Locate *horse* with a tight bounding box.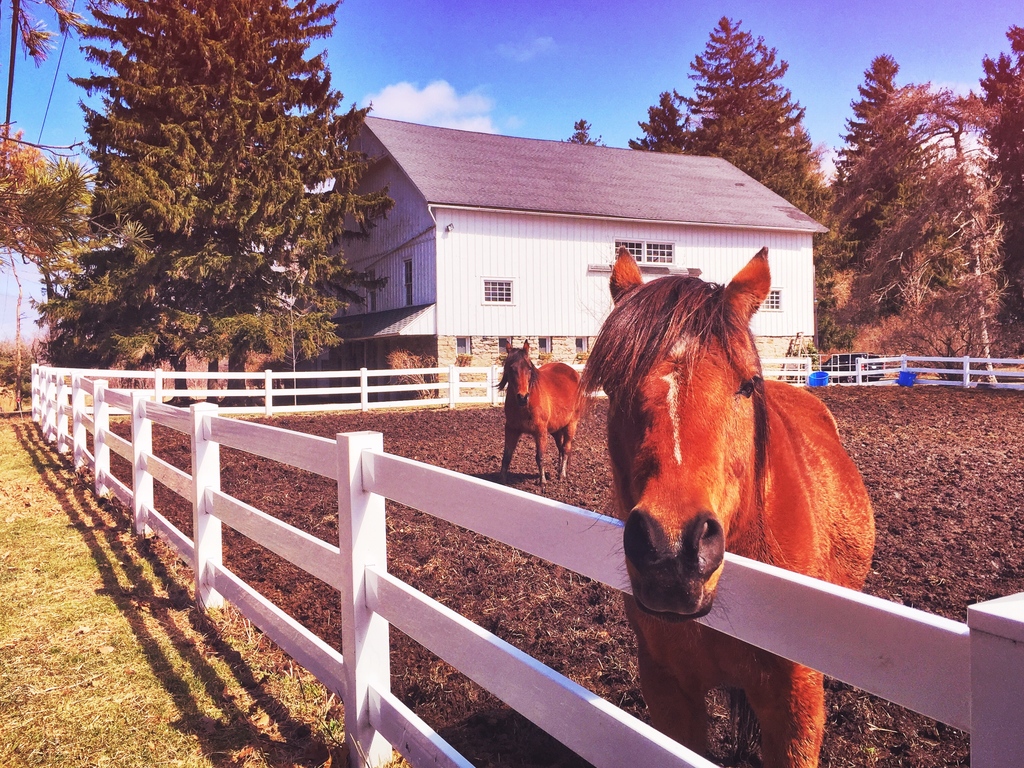
bbox(572, 244, 879, 767).
